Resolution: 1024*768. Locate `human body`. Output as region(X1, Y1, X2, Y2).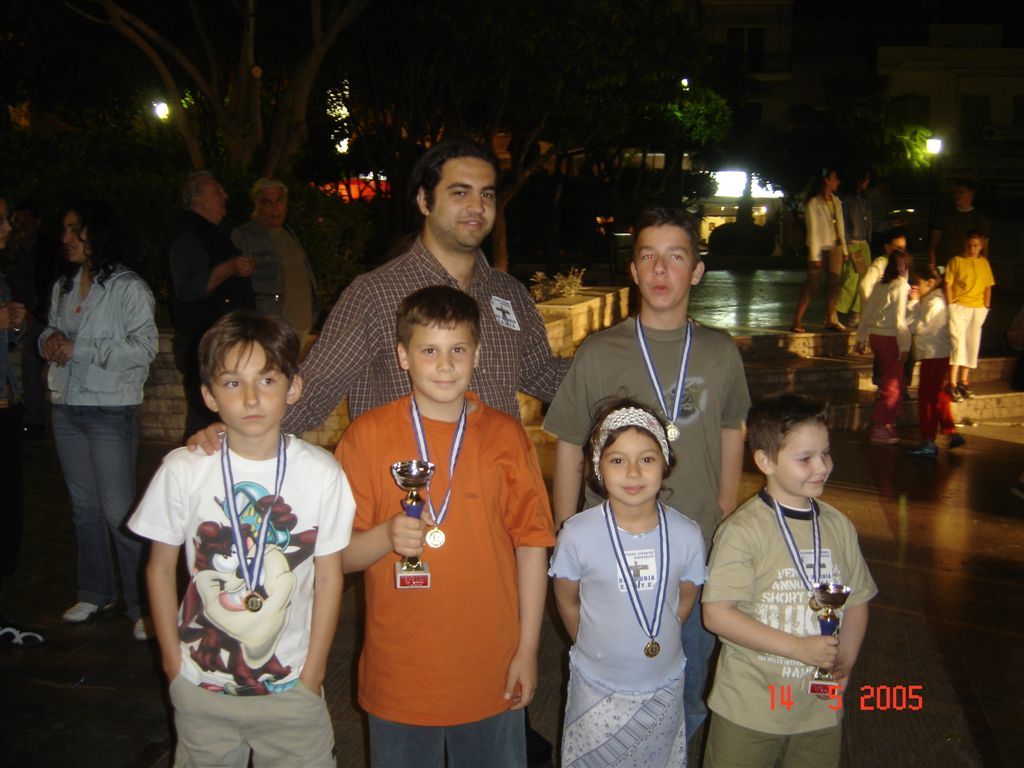
region(183, 237, 577, 767).
